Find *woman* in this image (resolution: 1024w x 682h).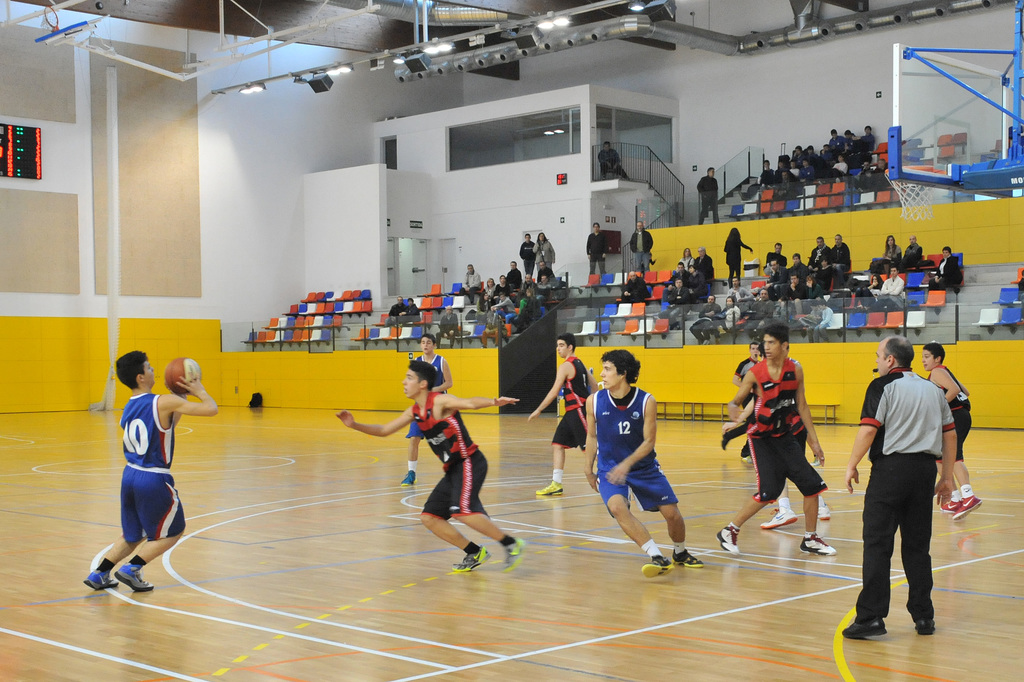
726,228,755,292.
